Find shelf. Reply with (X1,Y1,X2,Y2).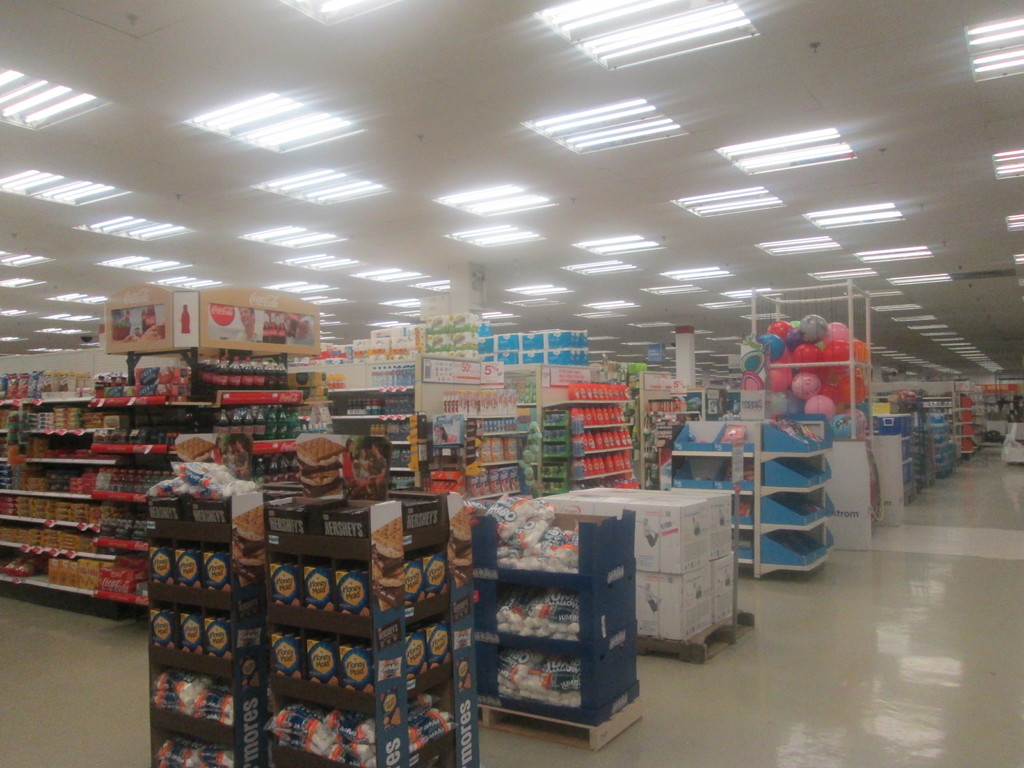
(0,300,318,623).
